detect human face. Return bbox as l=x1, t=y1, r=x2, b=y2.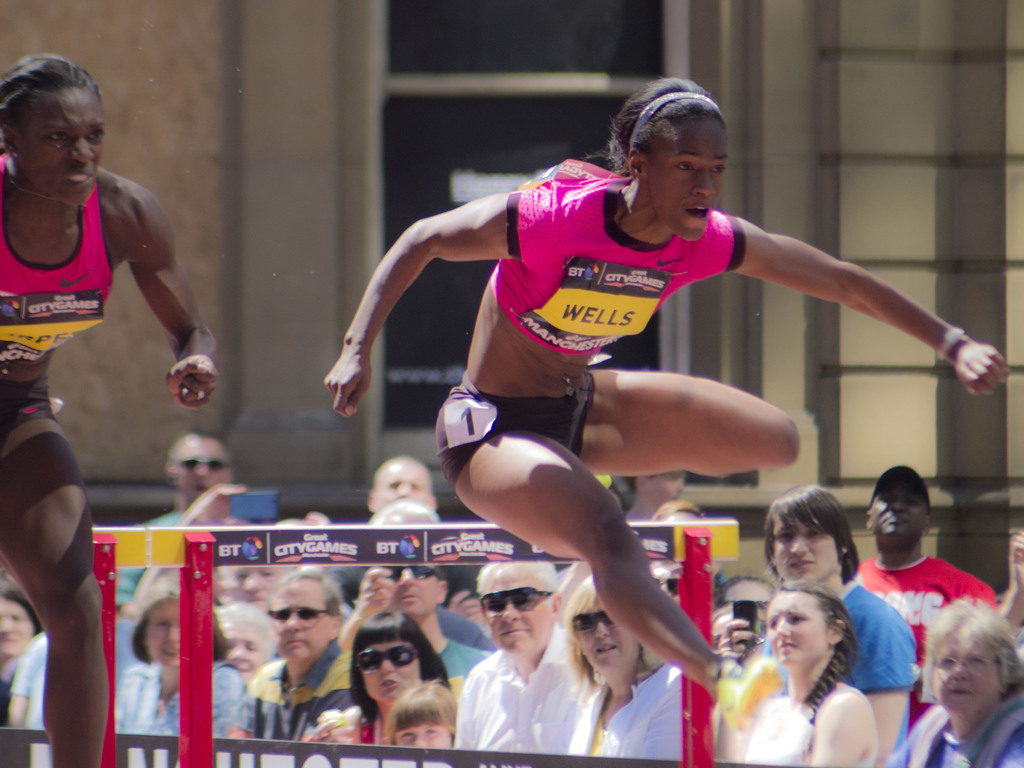
l=759, t=596, r=829, b=662.
